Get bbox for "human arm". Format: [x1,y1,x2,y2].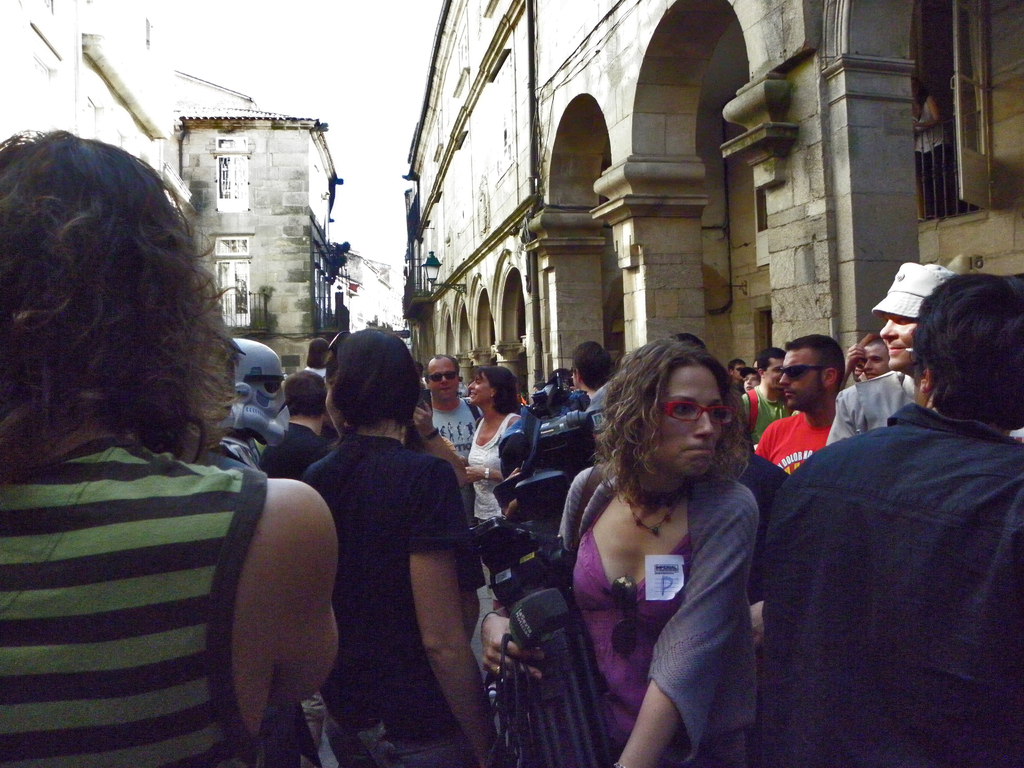
[610,498,755,767].
